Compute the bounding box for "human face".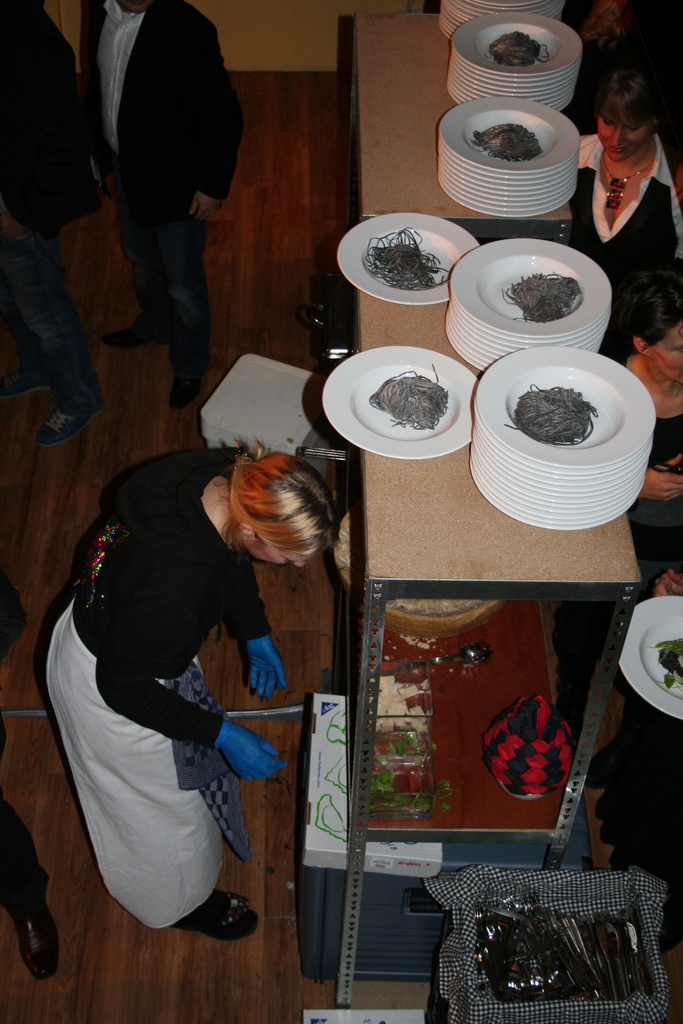
bbox=[644, 323, 682, 377].
